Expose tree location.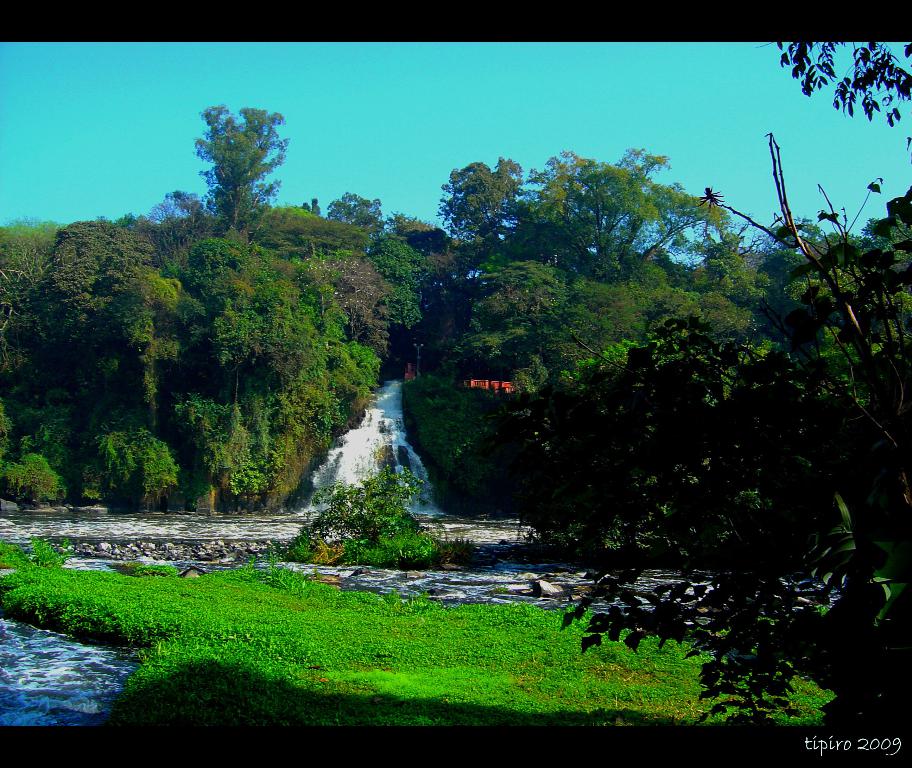
Exposed at BBox(0, 220, 70, 449).
